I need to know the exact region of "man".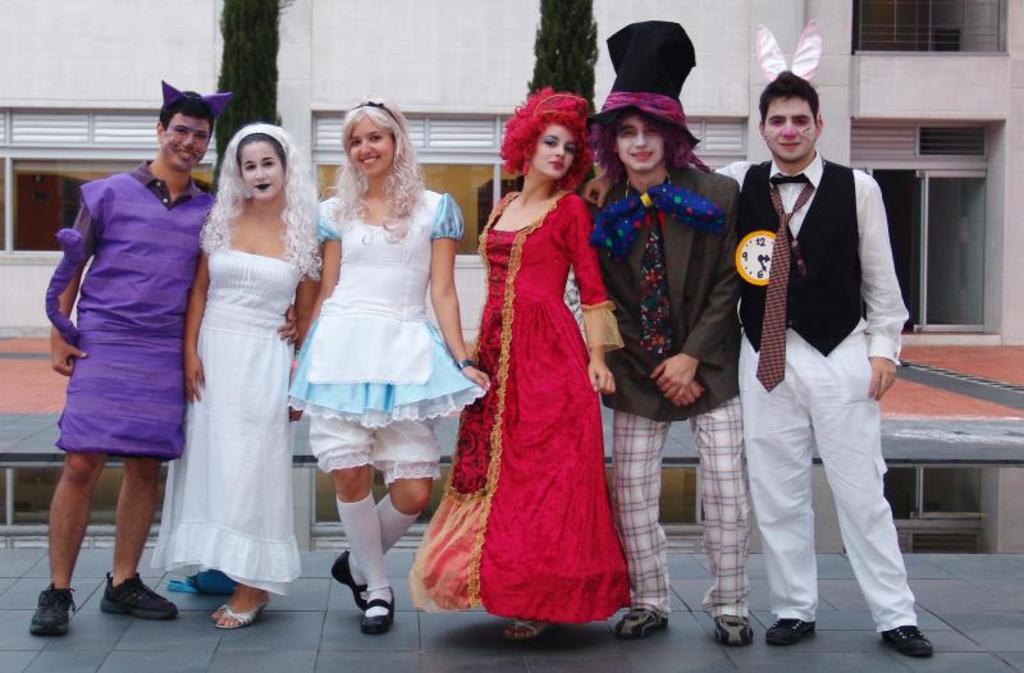
Region: BBox(718, 61, 916, 655).
